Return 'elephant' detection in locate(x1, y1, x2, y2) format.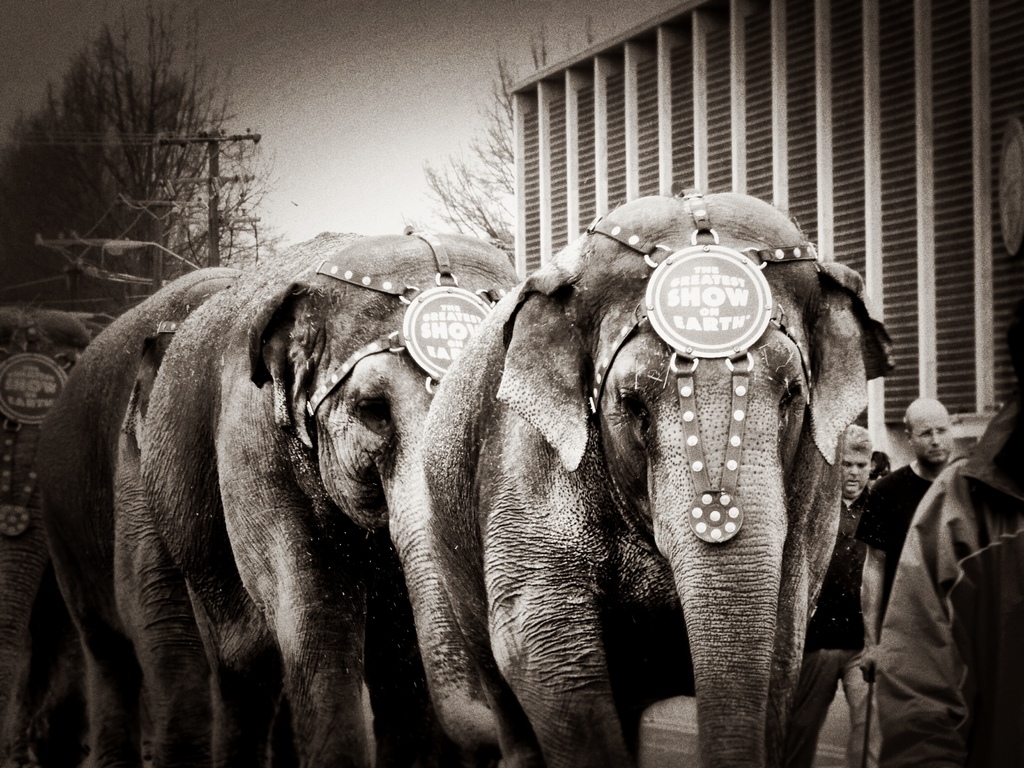
locate(419, 188, 876, 767).
